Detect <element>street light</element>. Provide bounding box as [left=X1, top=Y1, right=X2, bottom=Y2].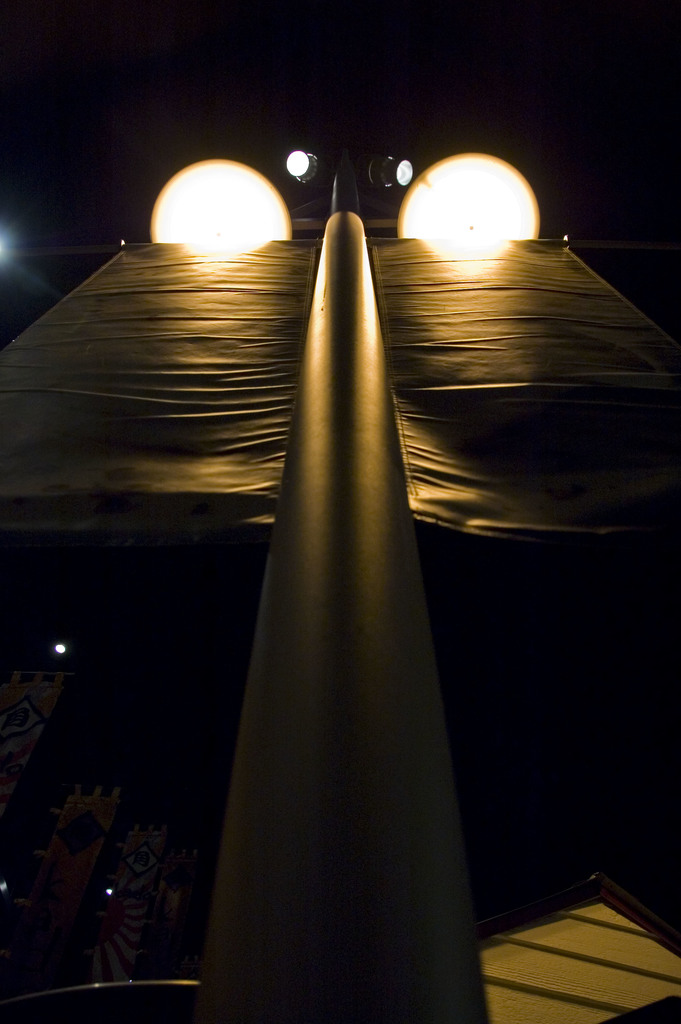
[left=111, top=118, right=621, bottom=1023].
